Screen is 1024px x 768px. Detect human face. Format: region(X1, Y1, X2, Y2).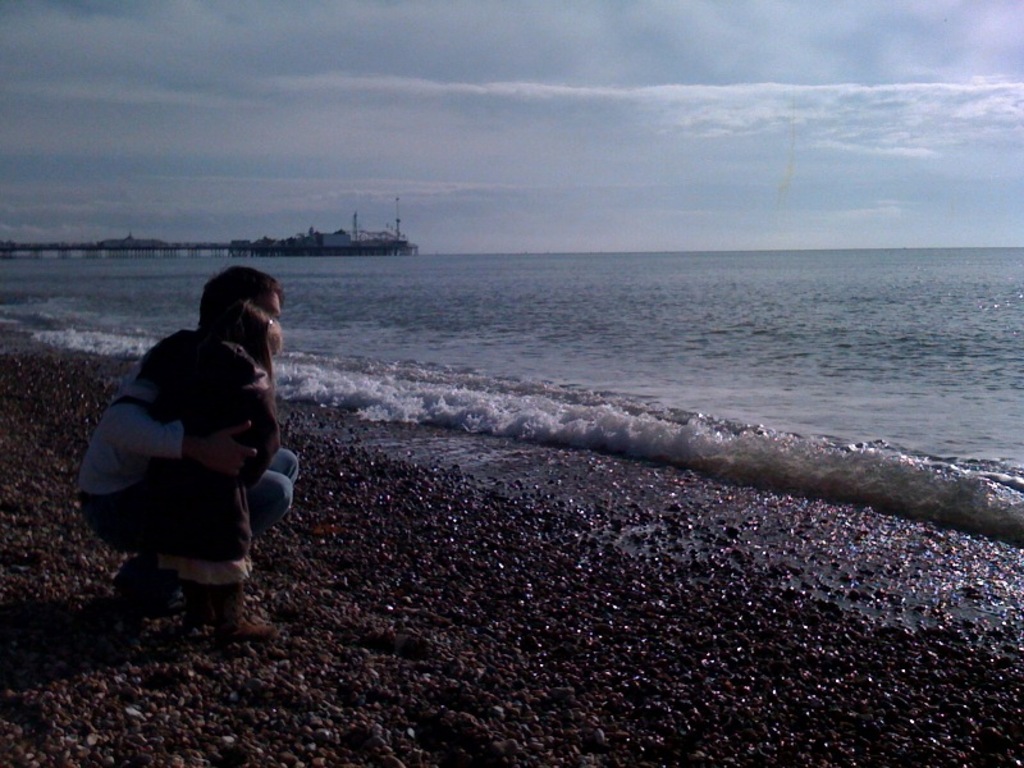
region(256, 293, 279, 362).
